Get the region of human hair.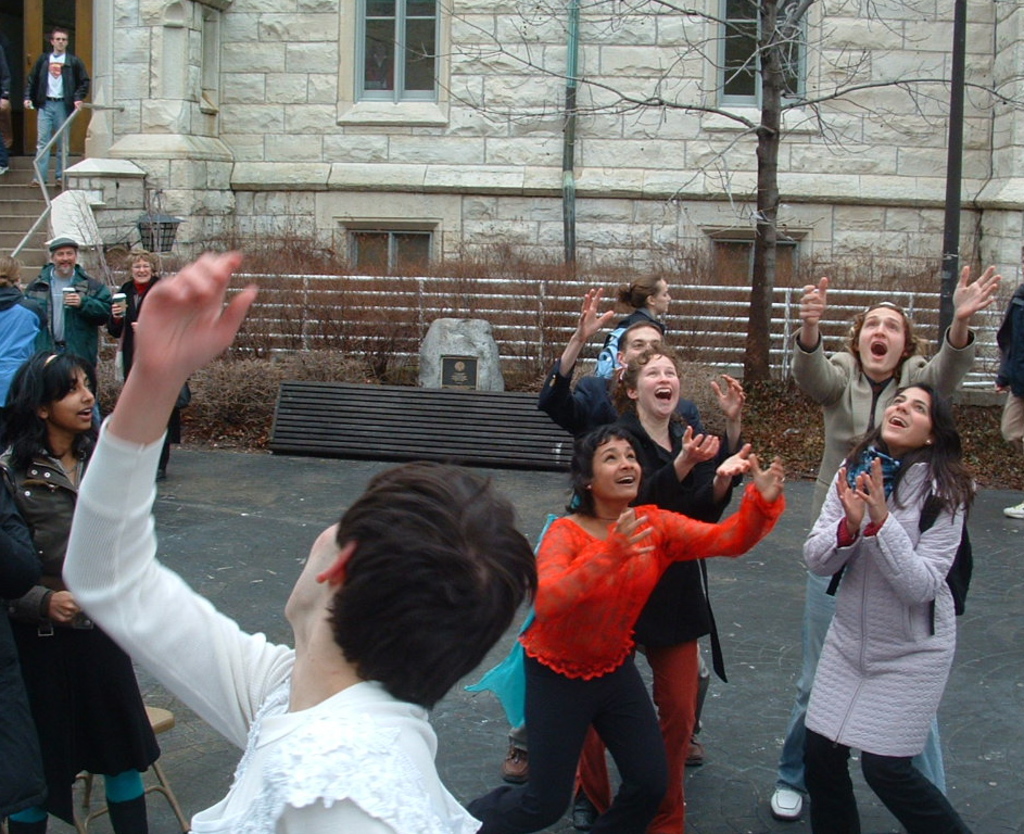
box=[0, 254, 18, 287].
